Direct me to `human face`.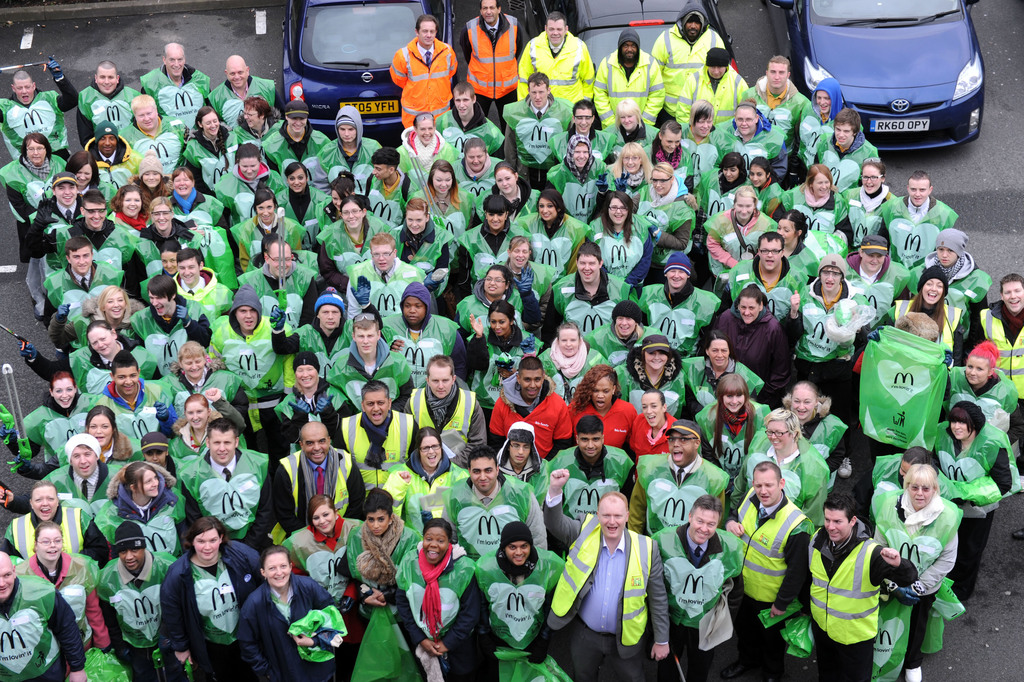
Direction: Rect(303, 430, 333, 462).
